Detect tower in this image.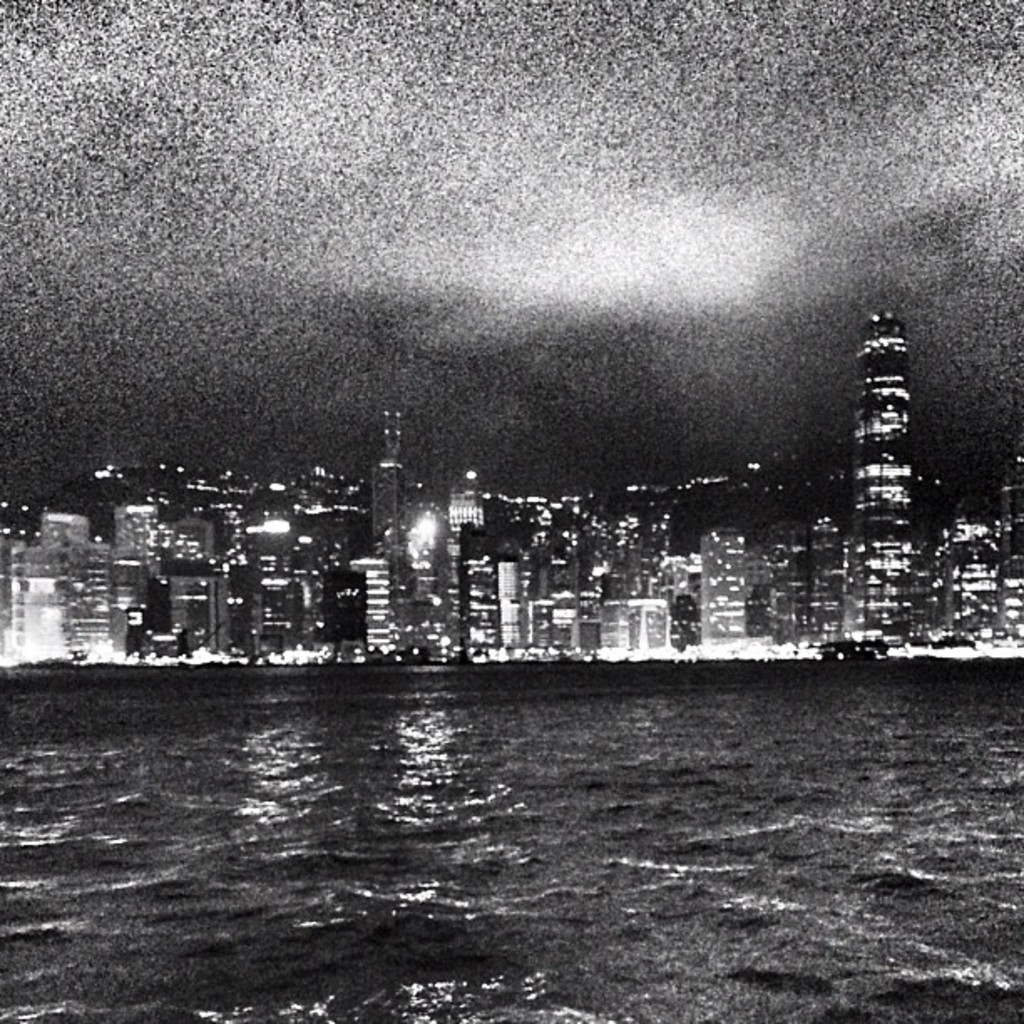
Detection: x1=850, y1=311, x2=917, y2=643.
